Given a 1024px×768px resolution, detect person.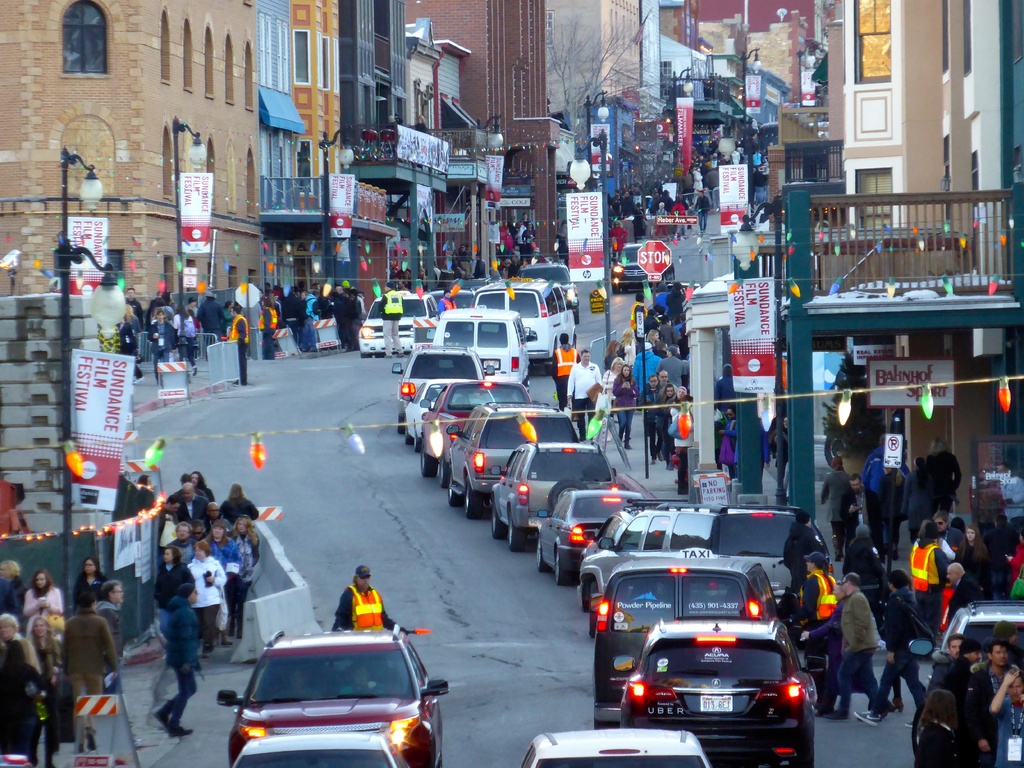
l=156, t=548, r=194, b=678.
